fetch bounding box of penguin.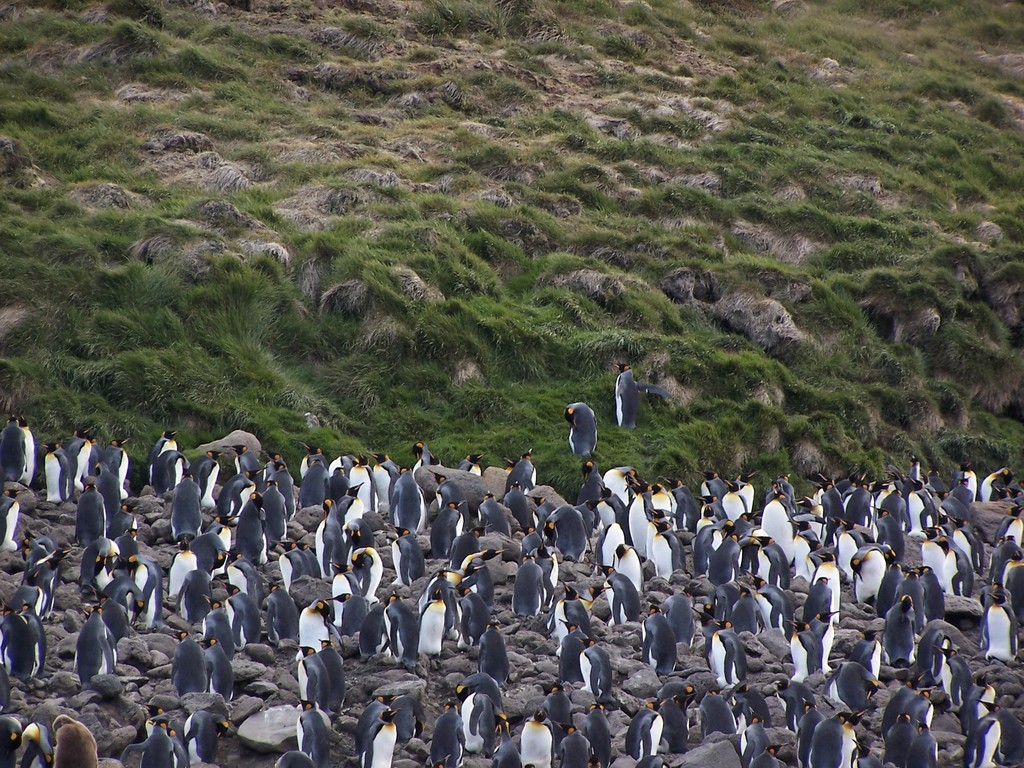
Bbox: {"x1": 689, "y1": 518, "x2": 724, "y2": 577}.
